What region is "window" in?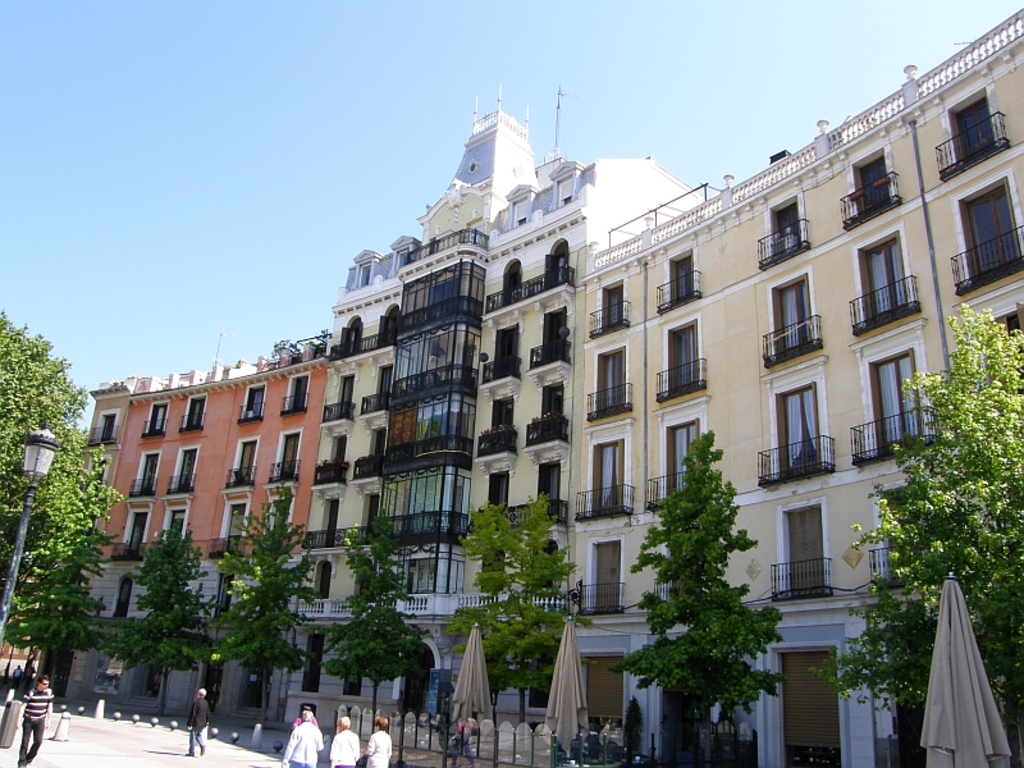
Rect(774, 265, 815, 351).
